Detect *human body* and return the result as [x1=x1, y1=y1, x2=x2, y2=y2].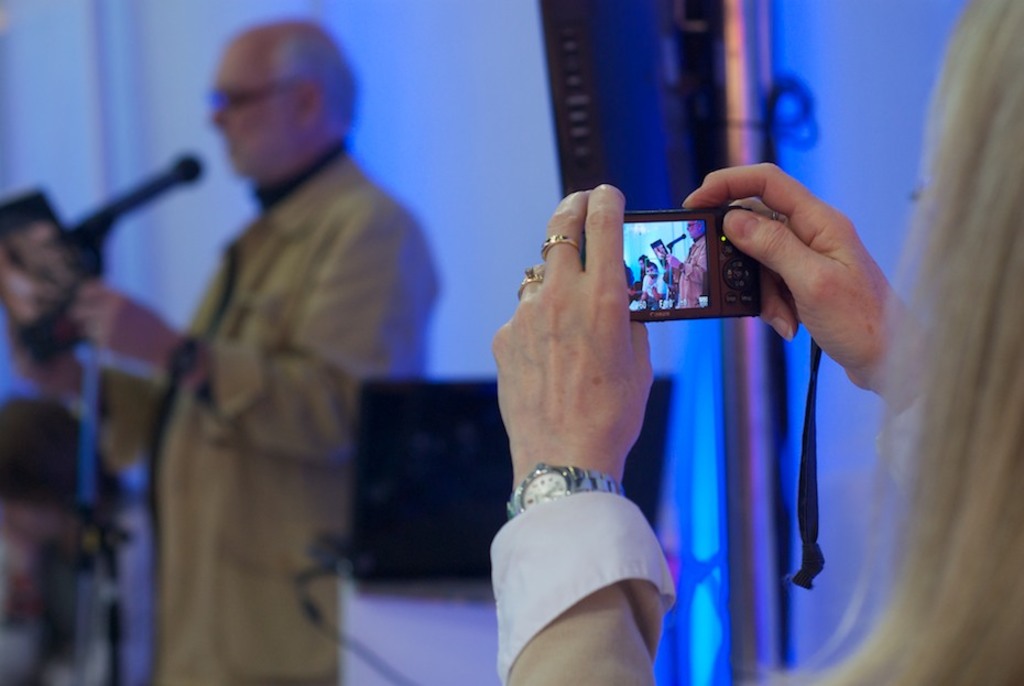
[x1=640, y1=269, x2=664, y2=309].
